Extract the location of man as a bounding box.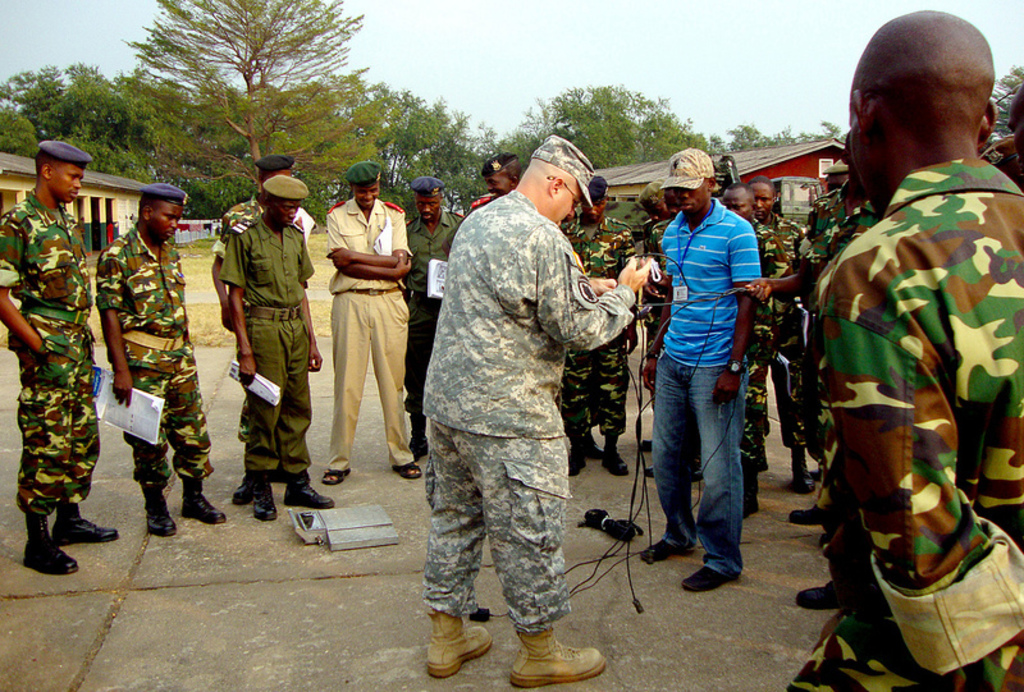
(left=467, top=153, right=520, bottom=212).
